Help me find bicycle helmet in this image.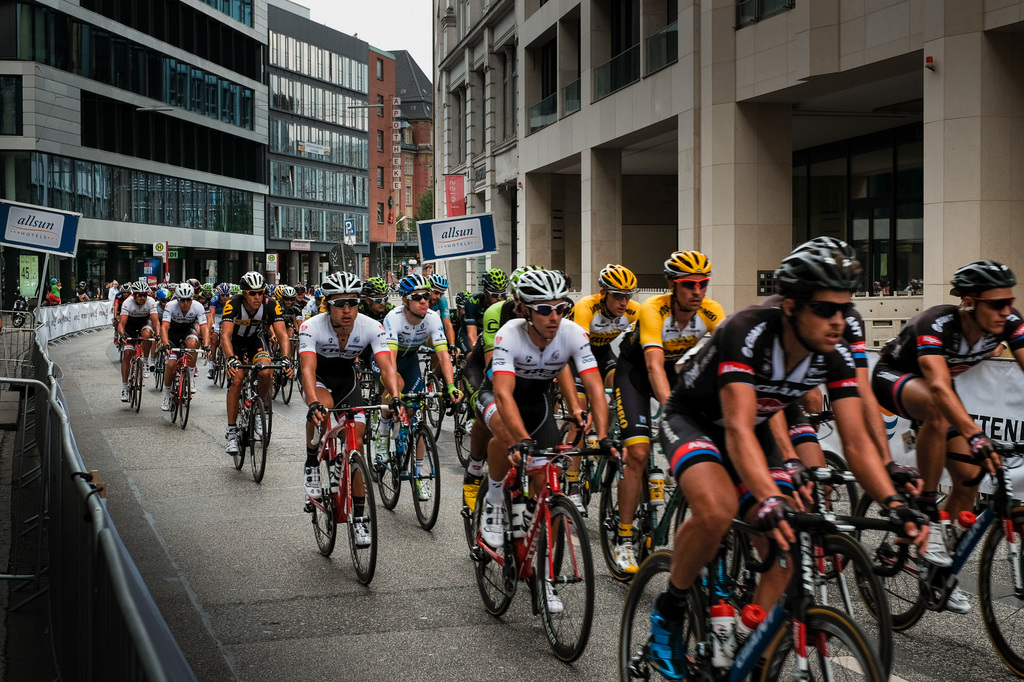
Found it: (135, 283, 152, 295).
